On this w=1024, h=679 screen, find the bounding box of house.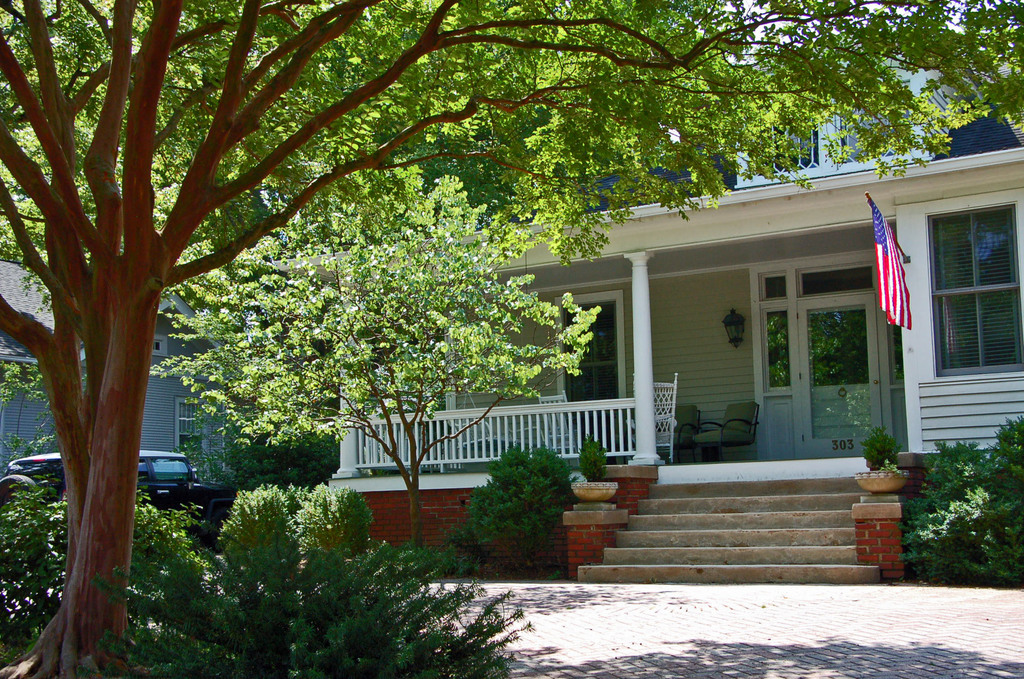
Bounding box: bbox(0, 256, 229, 493).
